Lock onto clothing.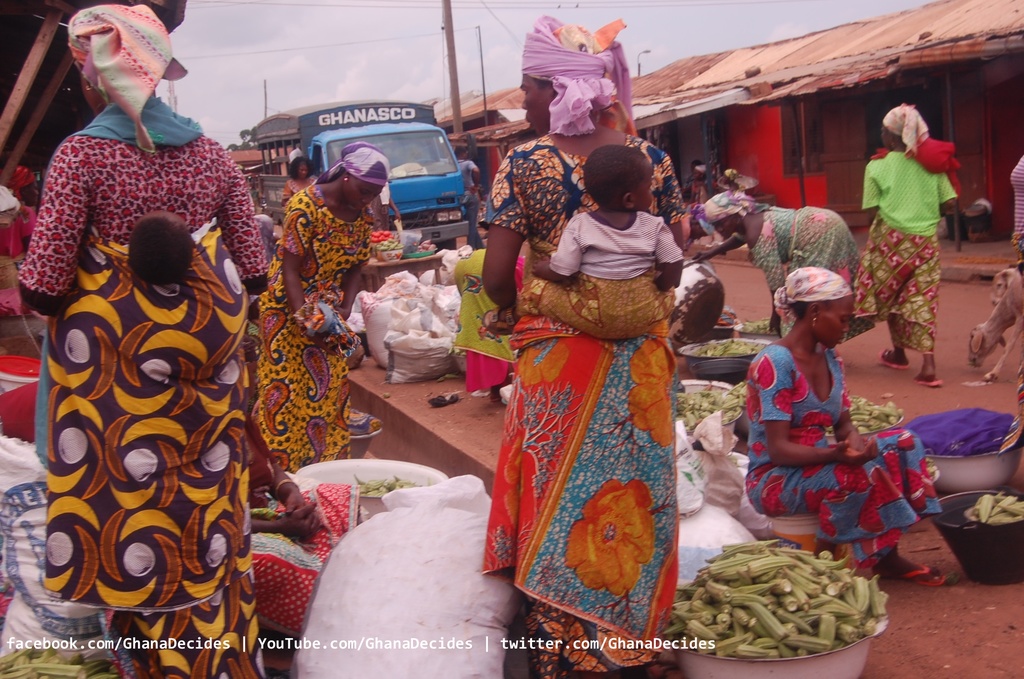
Locked: bbox(456, 159, 484, 254).
